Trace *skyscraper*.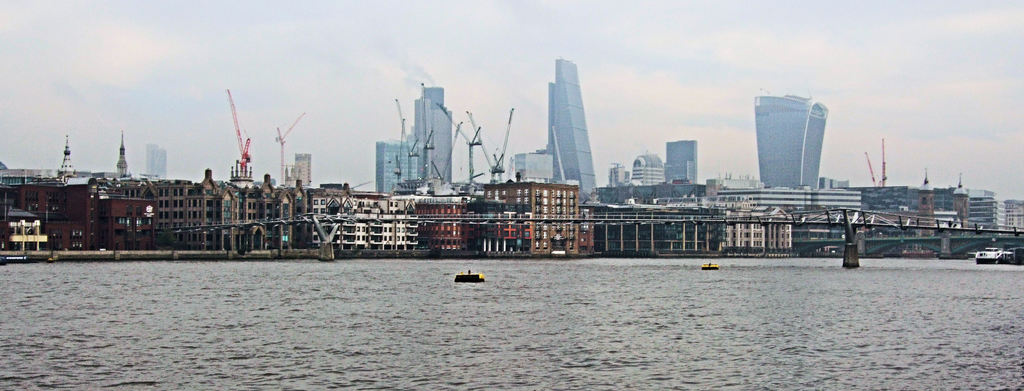
Traced to bbox=[545, 54, 597, 198].
